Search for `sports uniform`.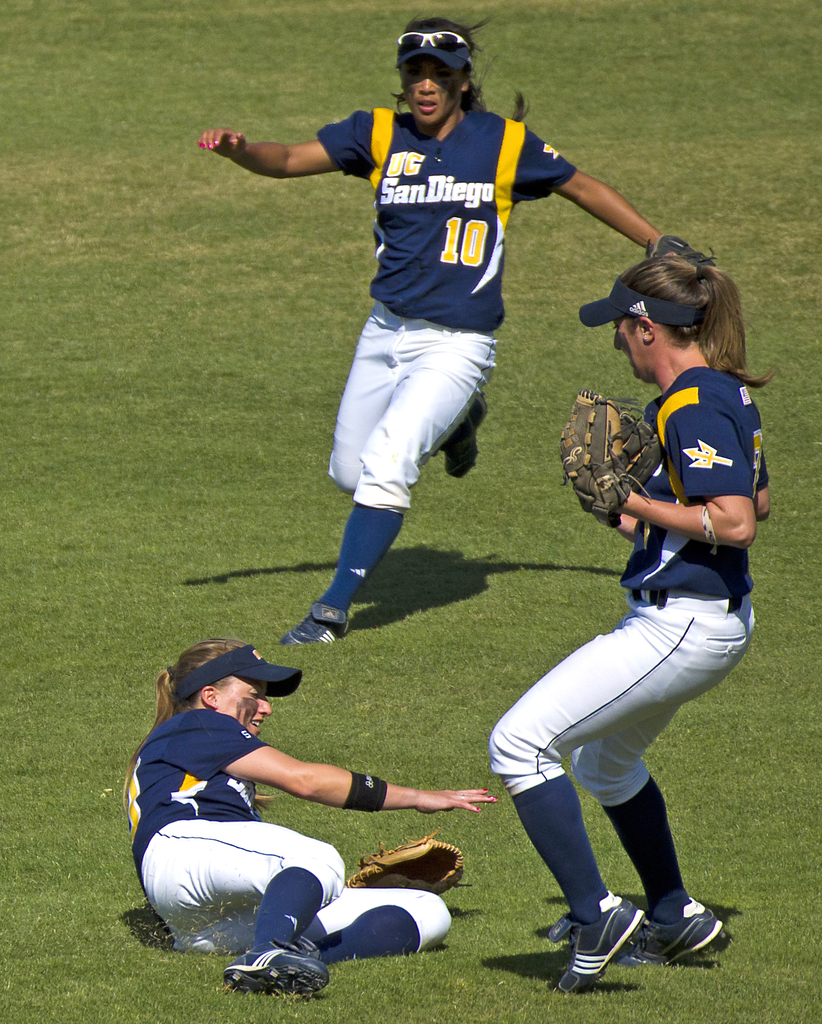
Found at [311,92,577,609].
